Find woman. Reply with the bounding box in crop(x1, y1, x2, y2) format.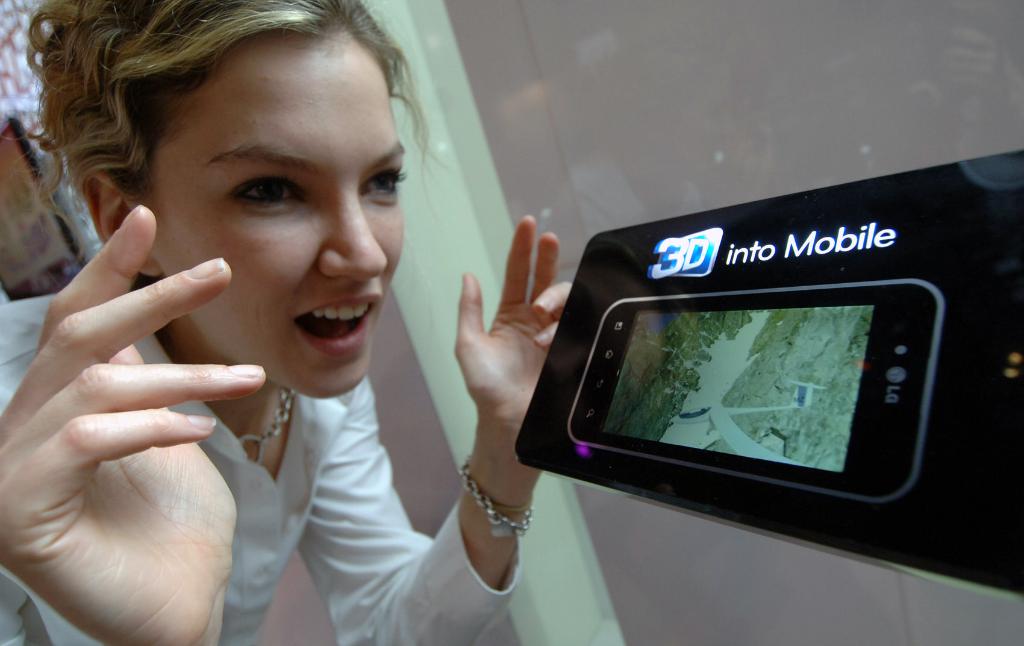
crop(0, 0, 577, 645).
